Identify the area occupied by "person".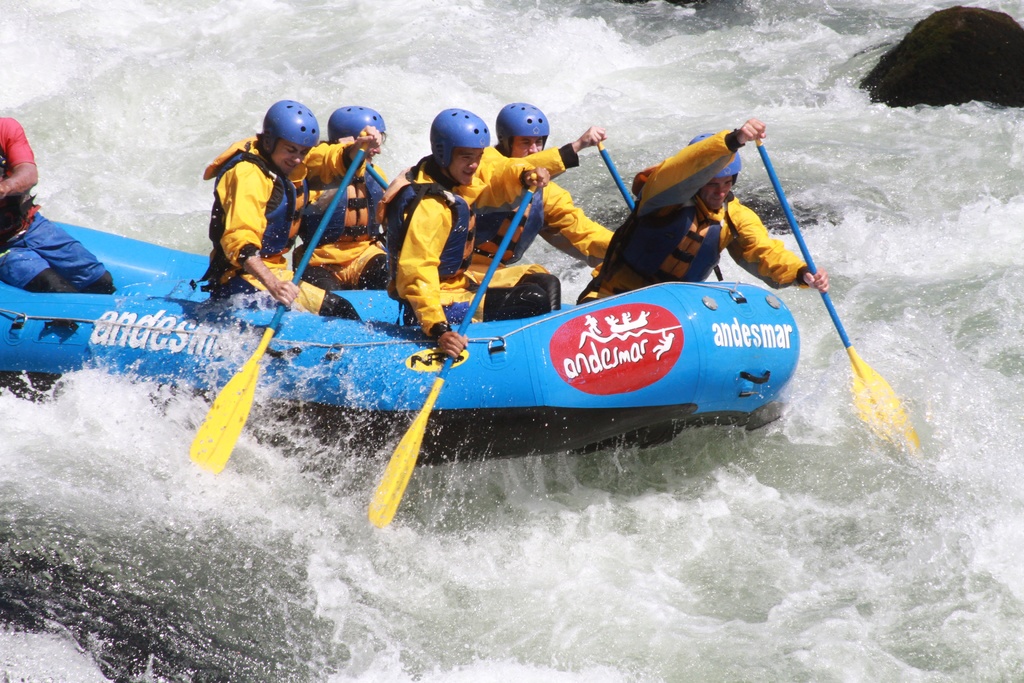
Area: 376 105 548 383.
